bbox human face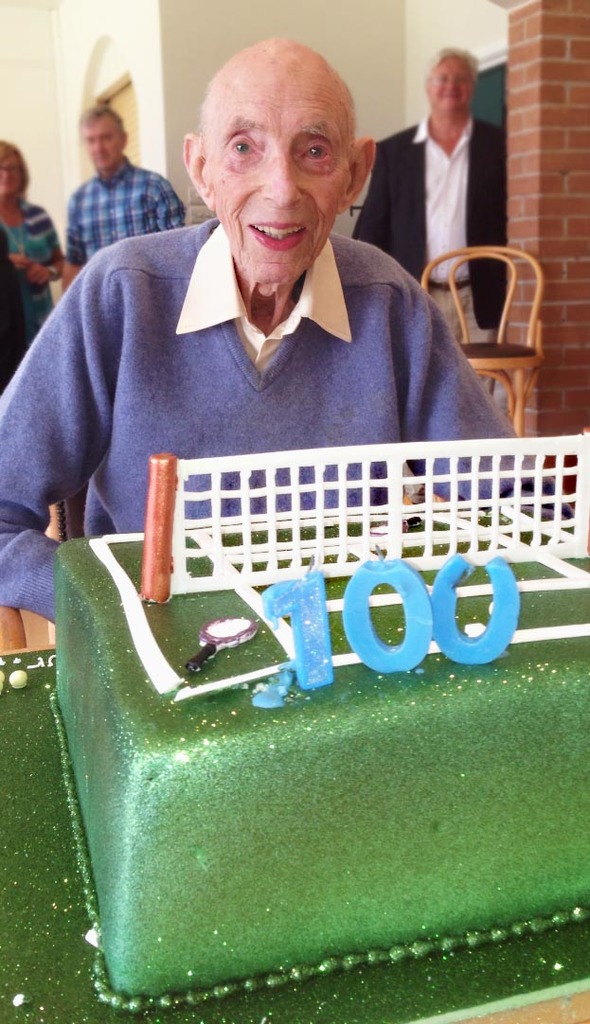
detection(430, 59, 471, 115)
